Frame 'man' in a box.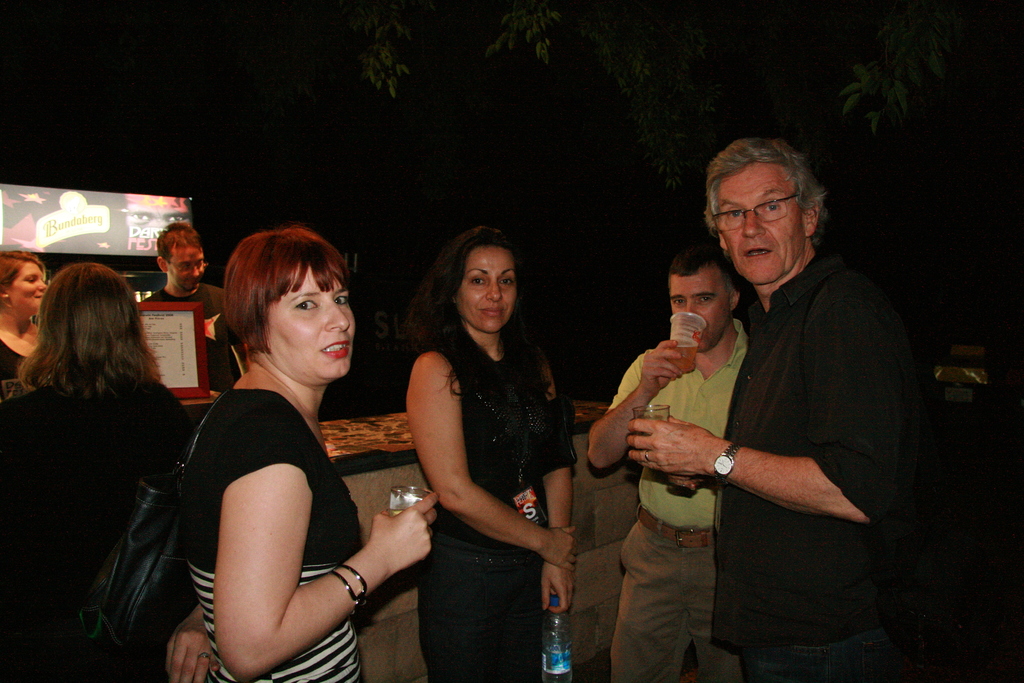
(143,224,250,384).
